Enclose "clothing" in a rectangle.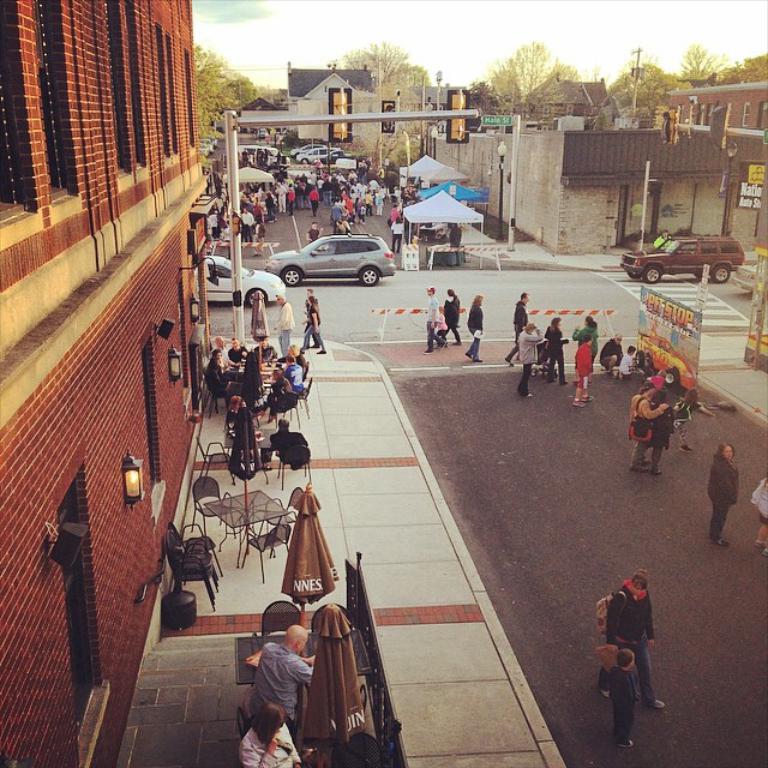
(x1=754, y1=476, x2=767, y2=527).
